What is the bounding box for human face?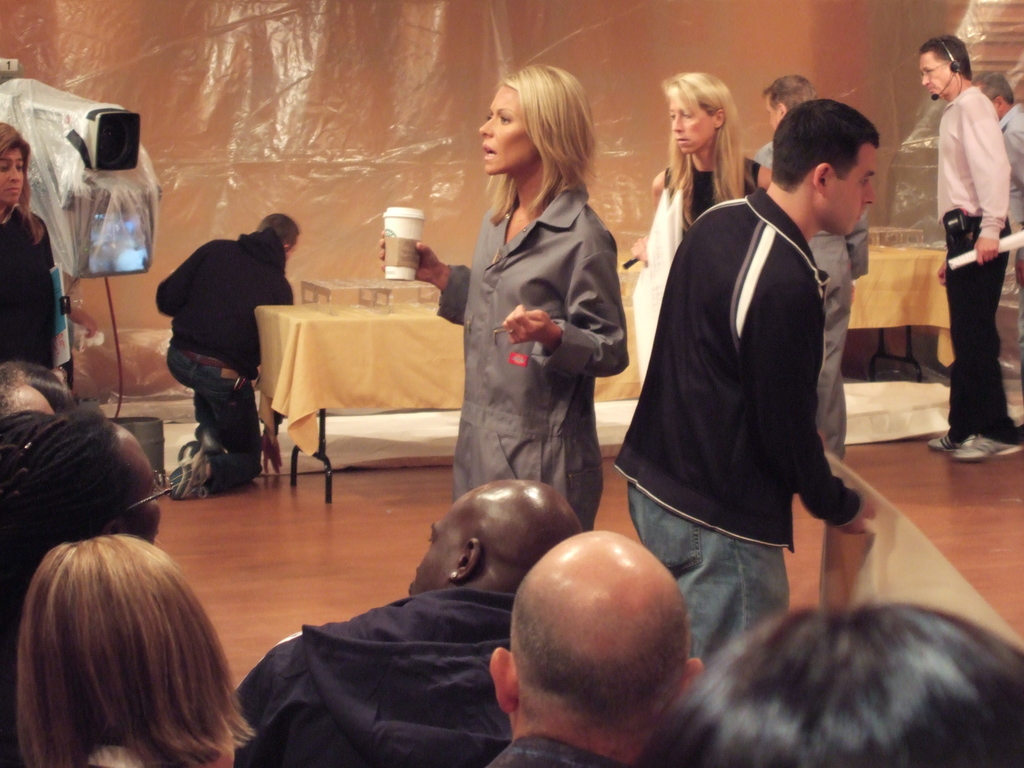
[116, 425, 174, 544].
